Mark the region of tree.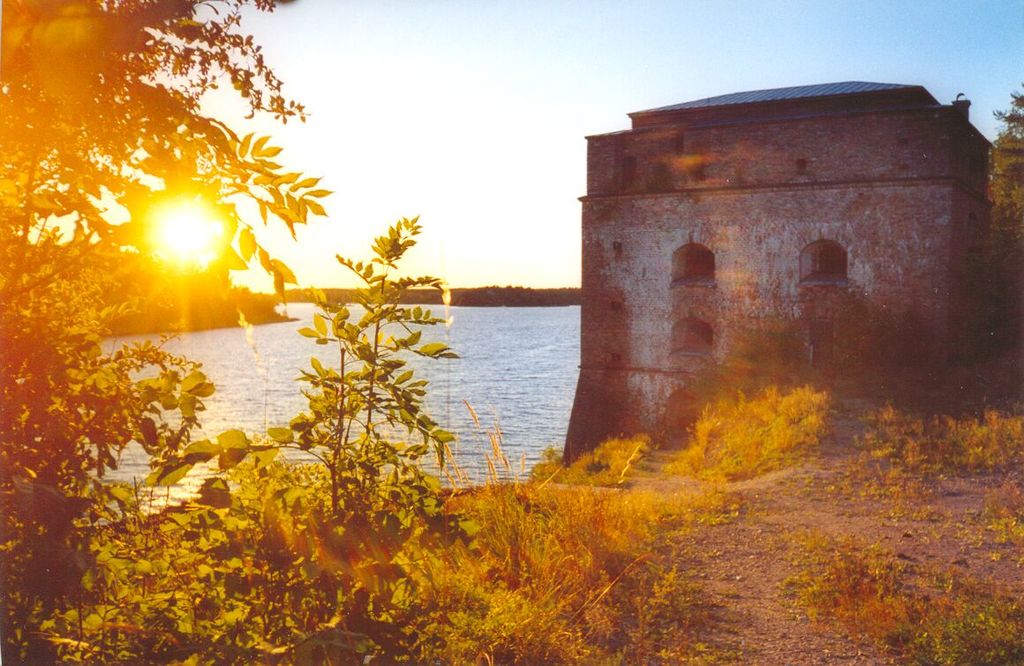
Region: (1,0,332,665).
